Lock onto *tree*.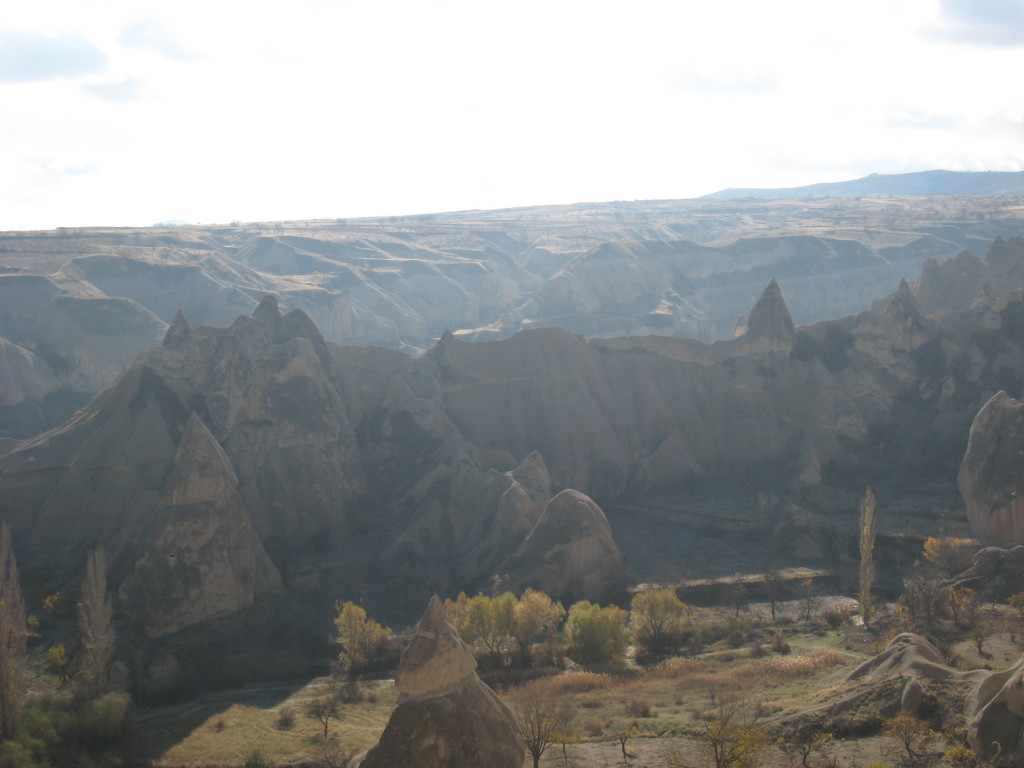
Locked: (x1=786, y1=720, x2=833, y2=767).
